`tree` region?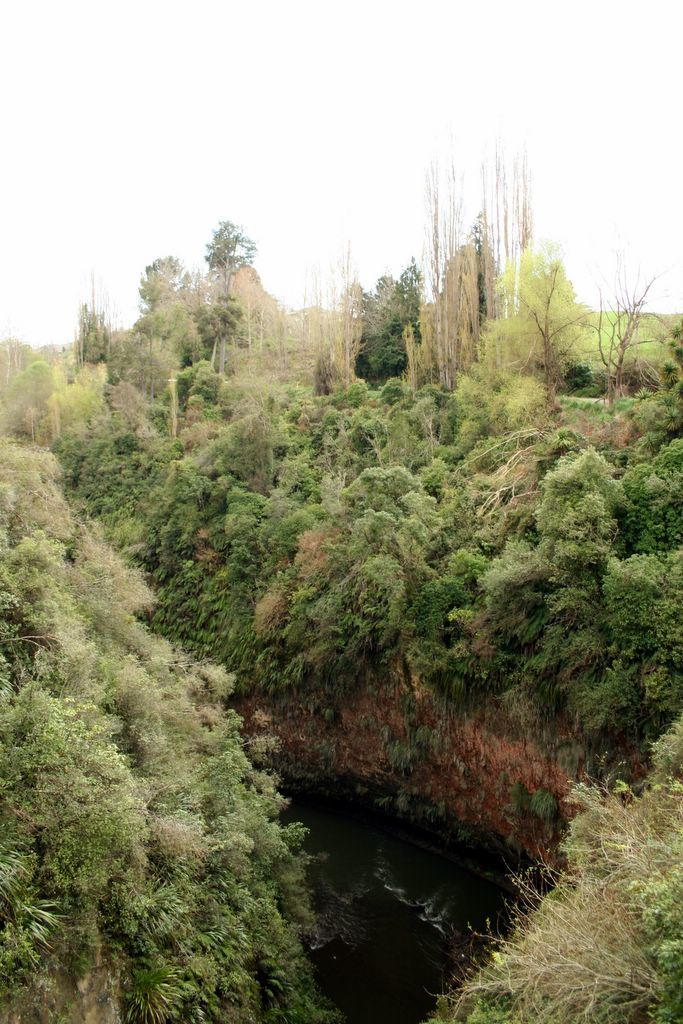
136, 310, 209, 372
